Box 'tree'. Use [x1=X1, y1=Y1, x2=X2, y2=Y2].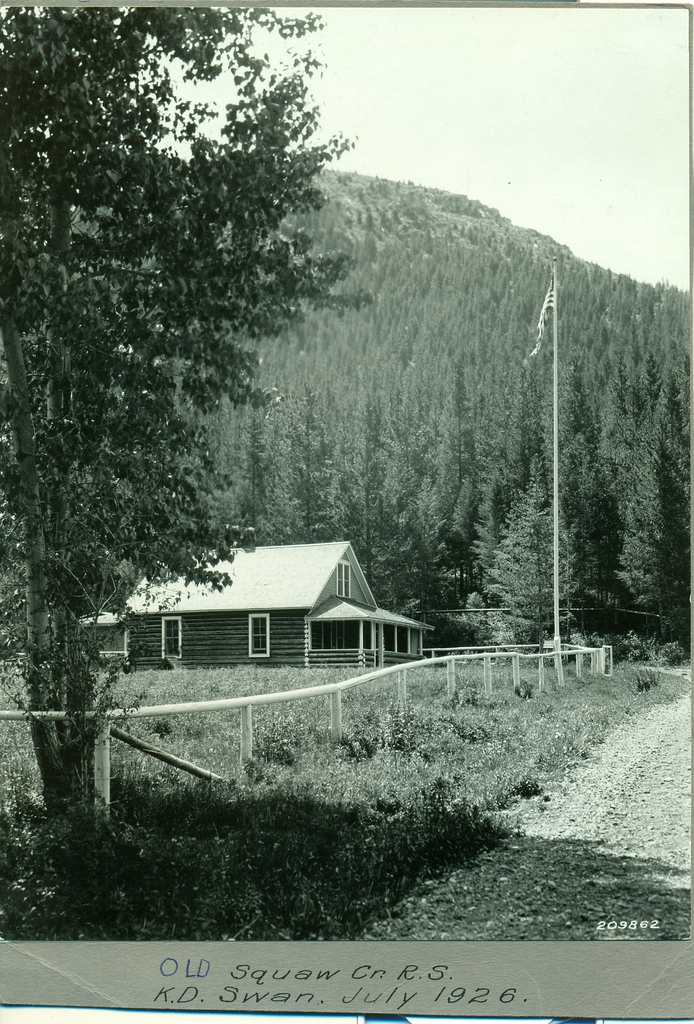
[x1=344, y1=378, x2=402, y2=600].
